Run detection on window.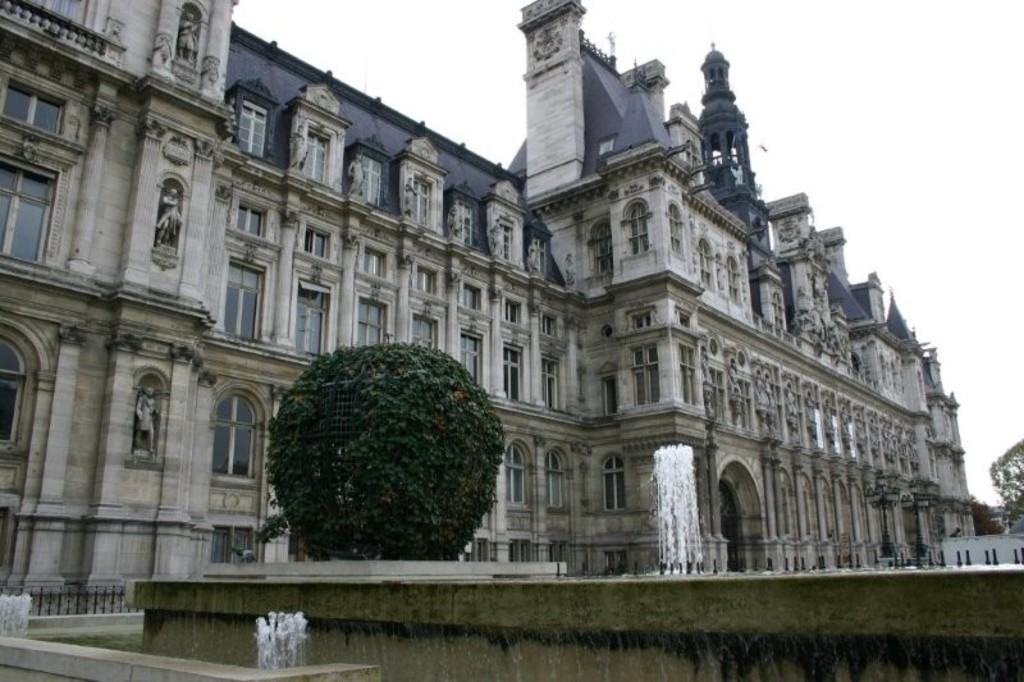
Result: x1=604 y1=449 x2=628 y2=512.
